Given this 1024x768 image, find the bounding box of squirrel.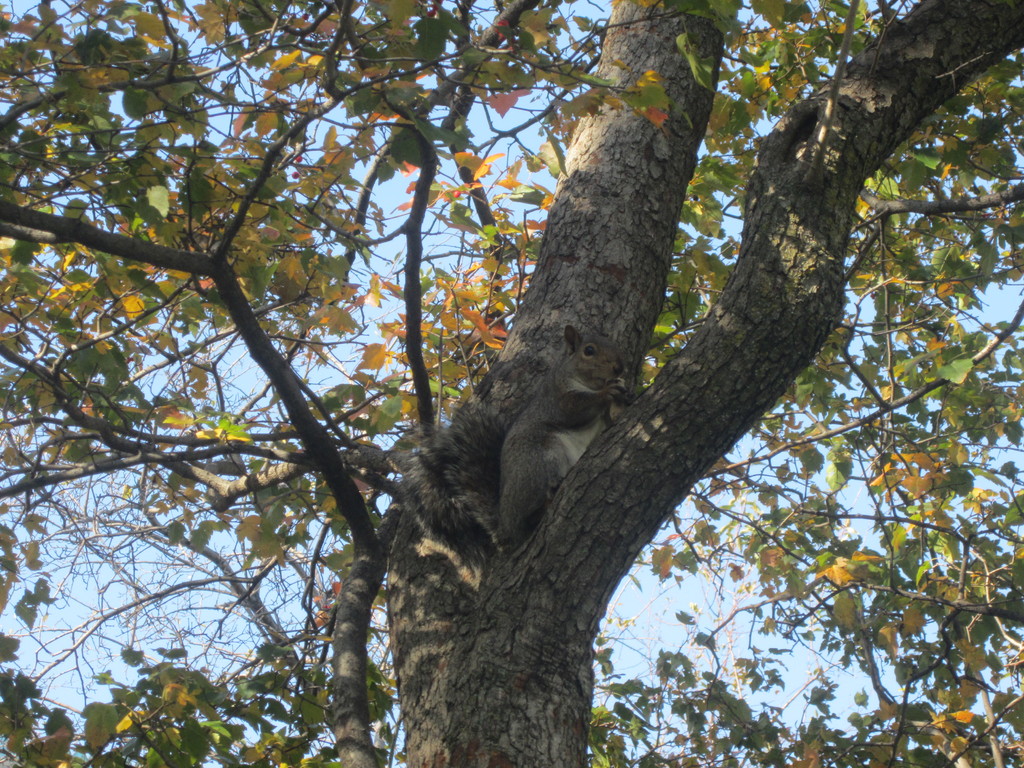
<box>407,323,633,548</box>.
